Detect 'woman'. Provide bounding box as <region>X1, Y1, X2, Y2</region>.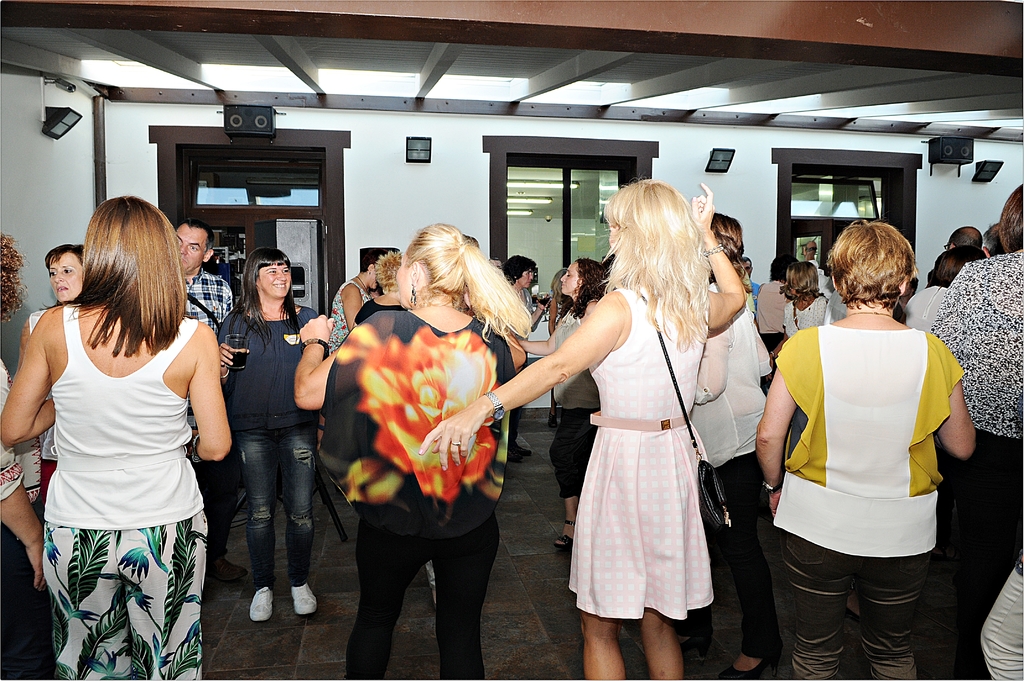
<region>925, 185, 1023, 680</region>.
